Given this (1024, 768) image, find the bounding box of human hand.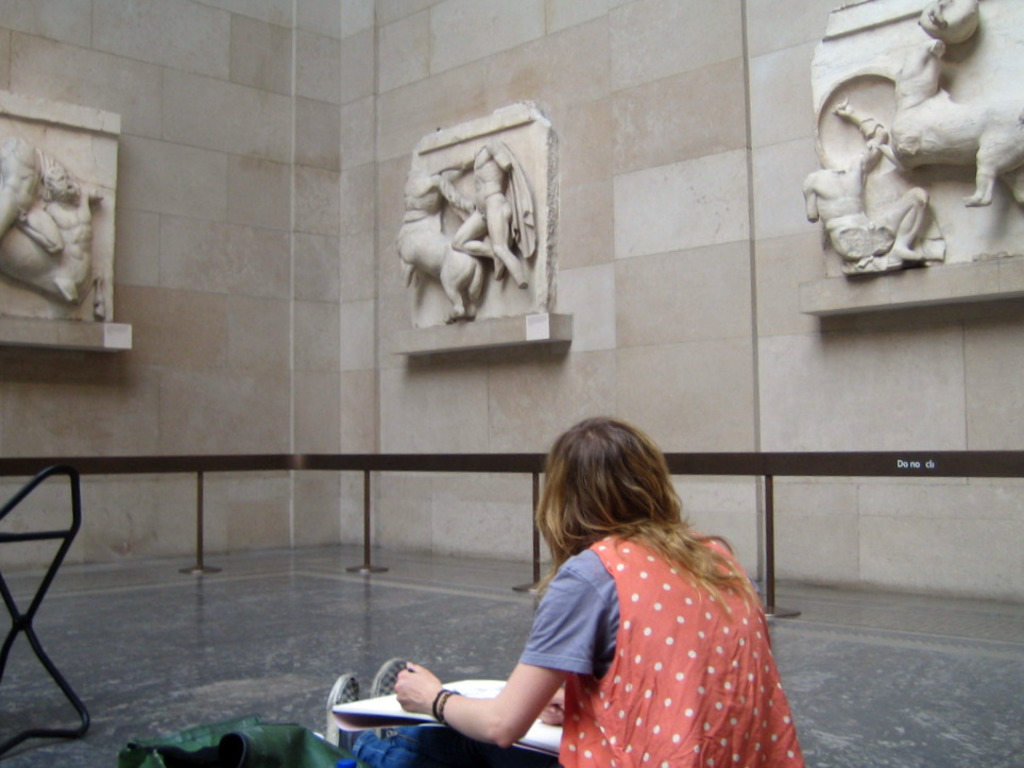
l=357, t=670, r=453, b=740.
